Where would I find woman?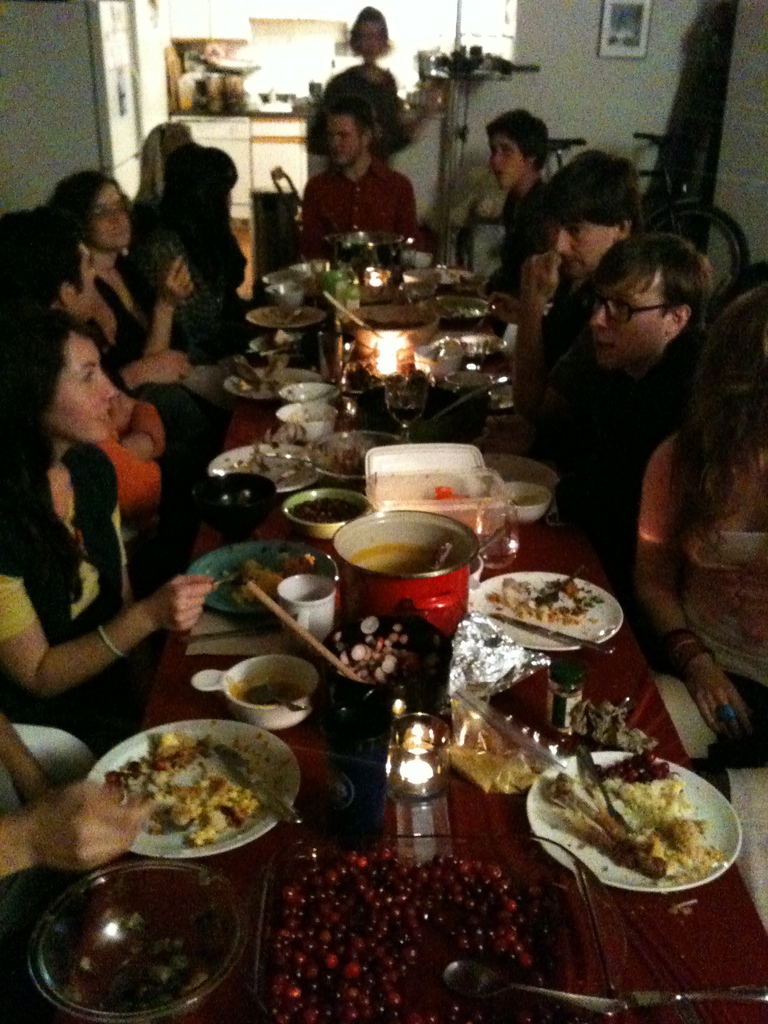
At 630,276,767,808.
